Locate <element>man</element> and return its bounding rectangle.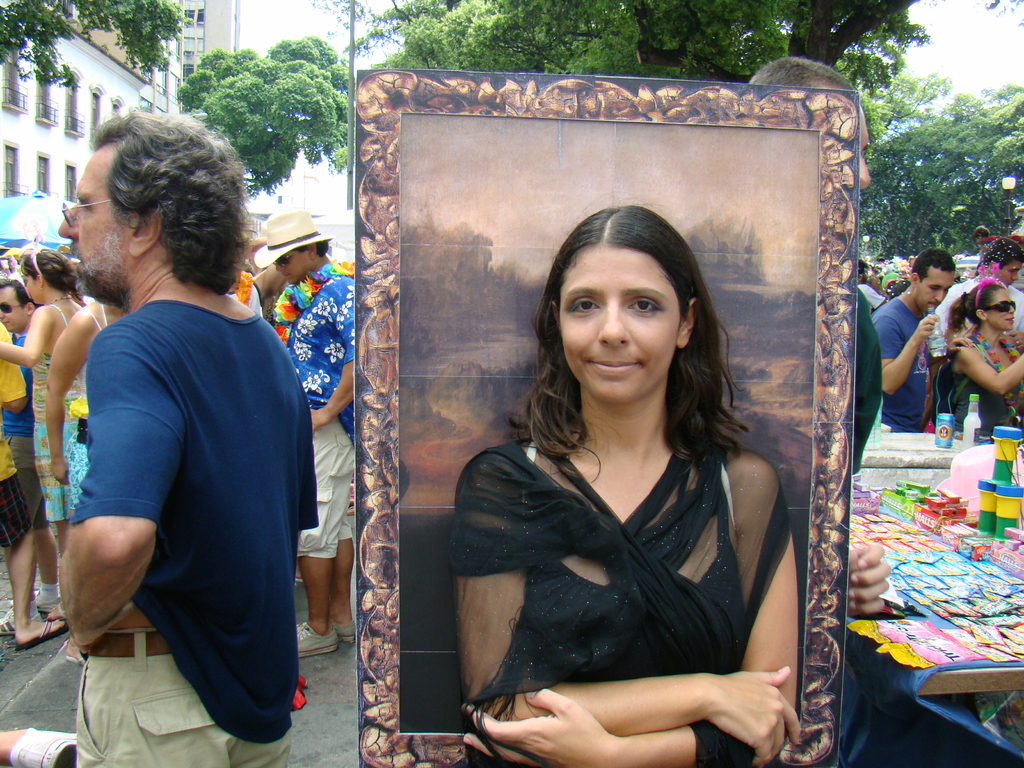
bbox=(858, 258, 889, 307).
